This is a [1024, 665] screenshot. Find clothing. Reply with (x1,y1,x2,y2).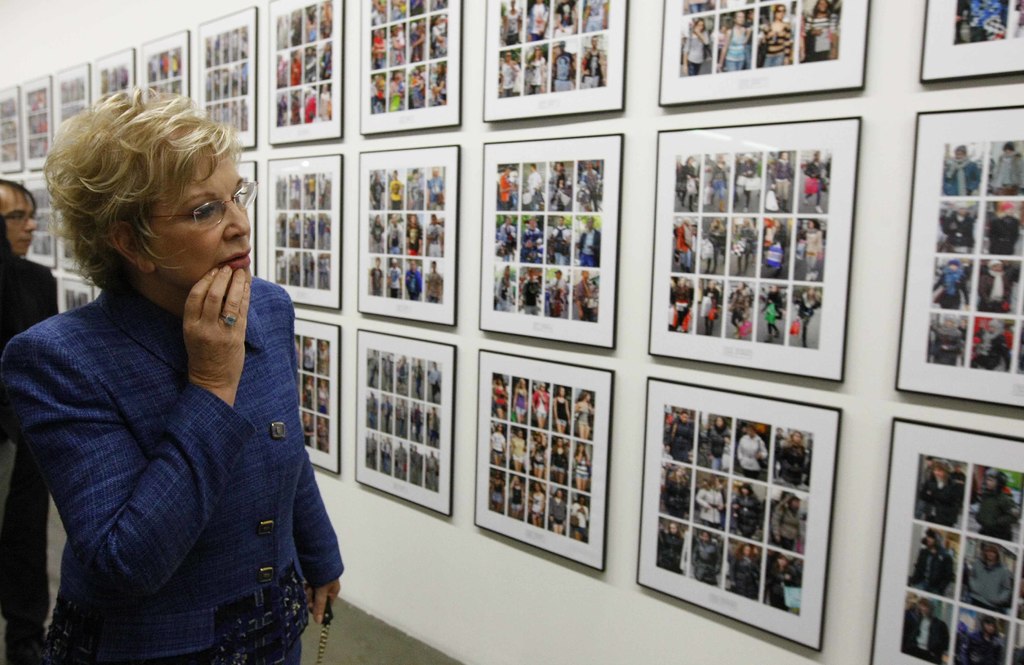
(525,226,543,263).
